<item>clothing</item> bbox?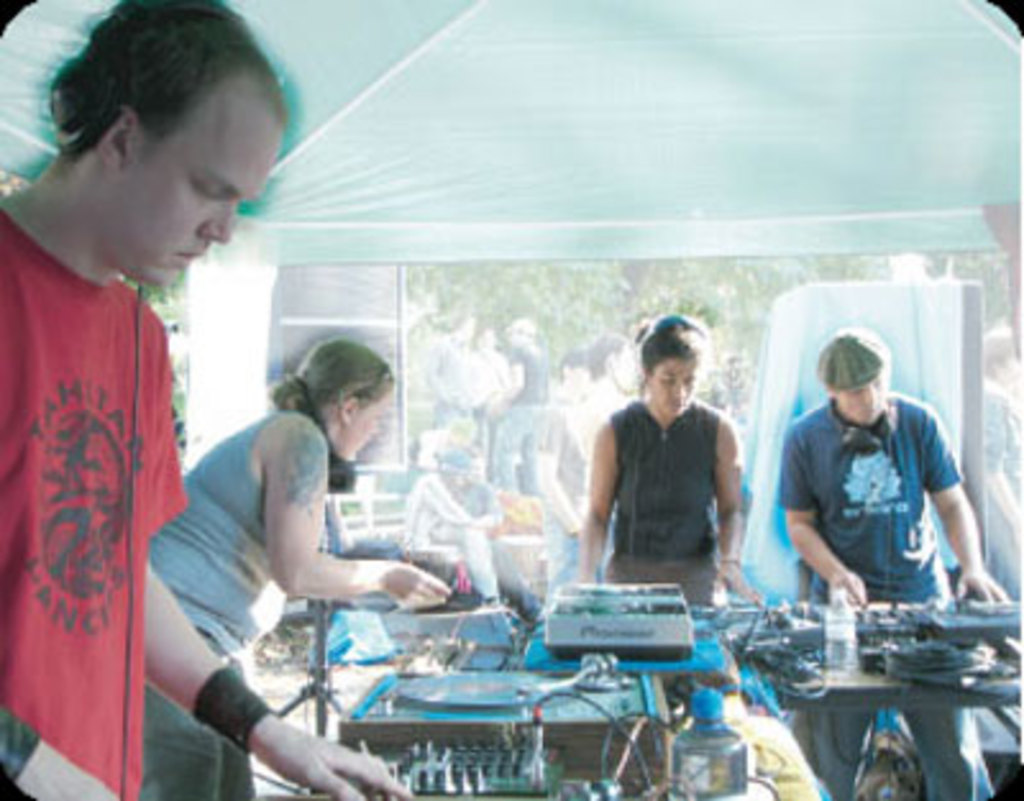
[0,210,189,798]
